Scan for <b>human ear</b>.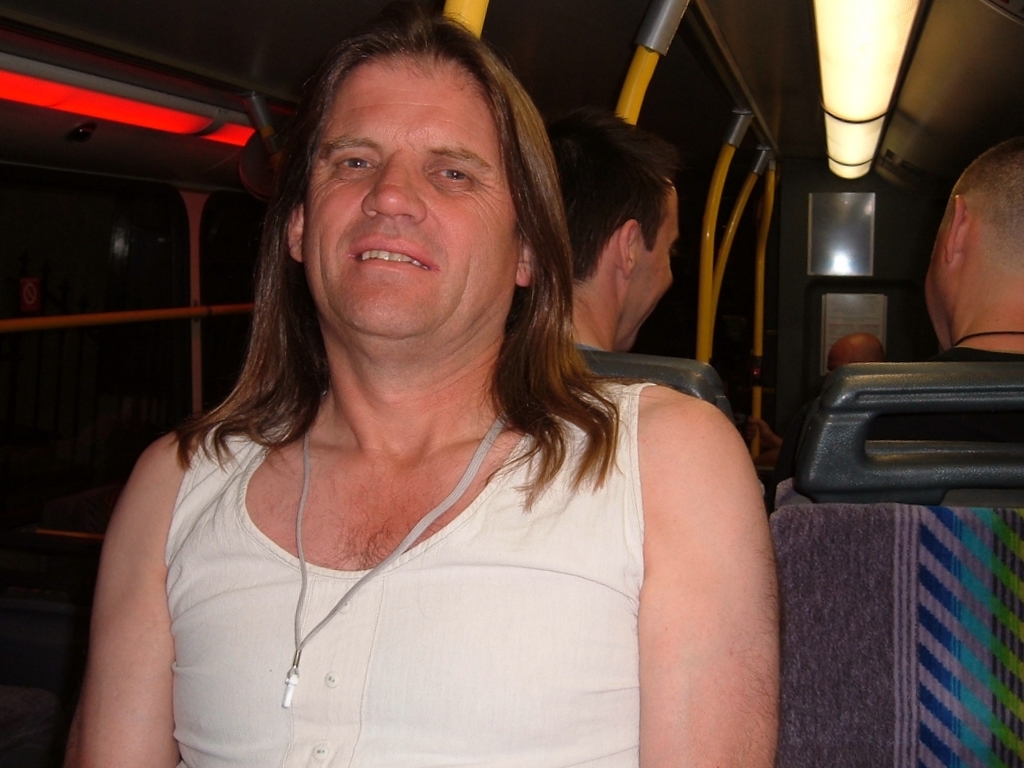
Scan result: {"left": 946, "top": 190, "right": 972, "bottom": 265}.
